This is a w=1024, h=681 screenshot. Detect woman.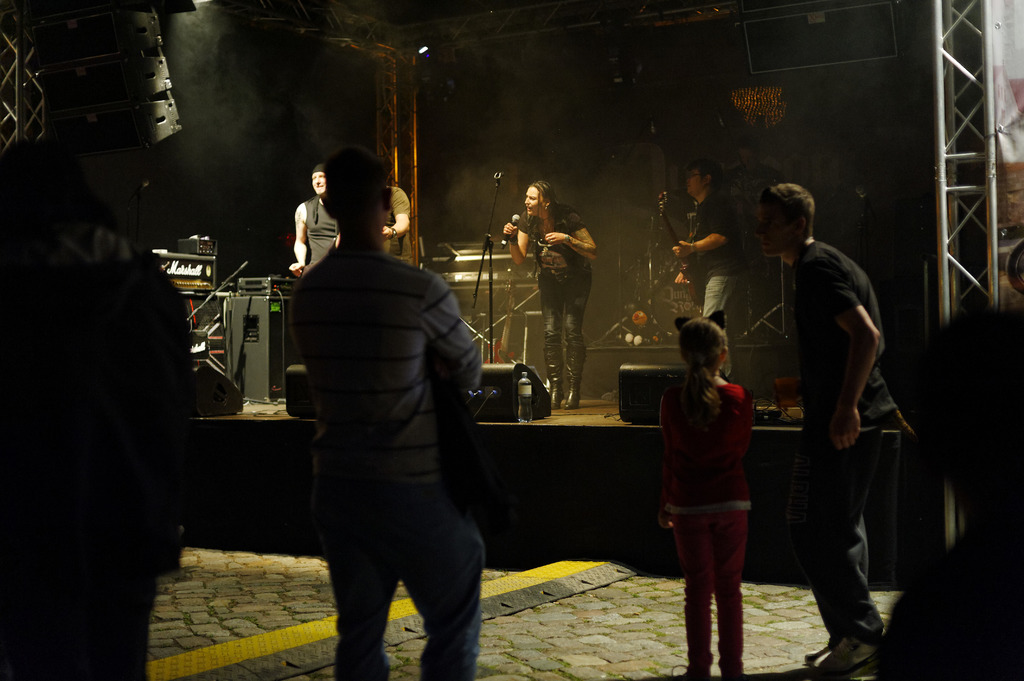
504 176 608 385.
